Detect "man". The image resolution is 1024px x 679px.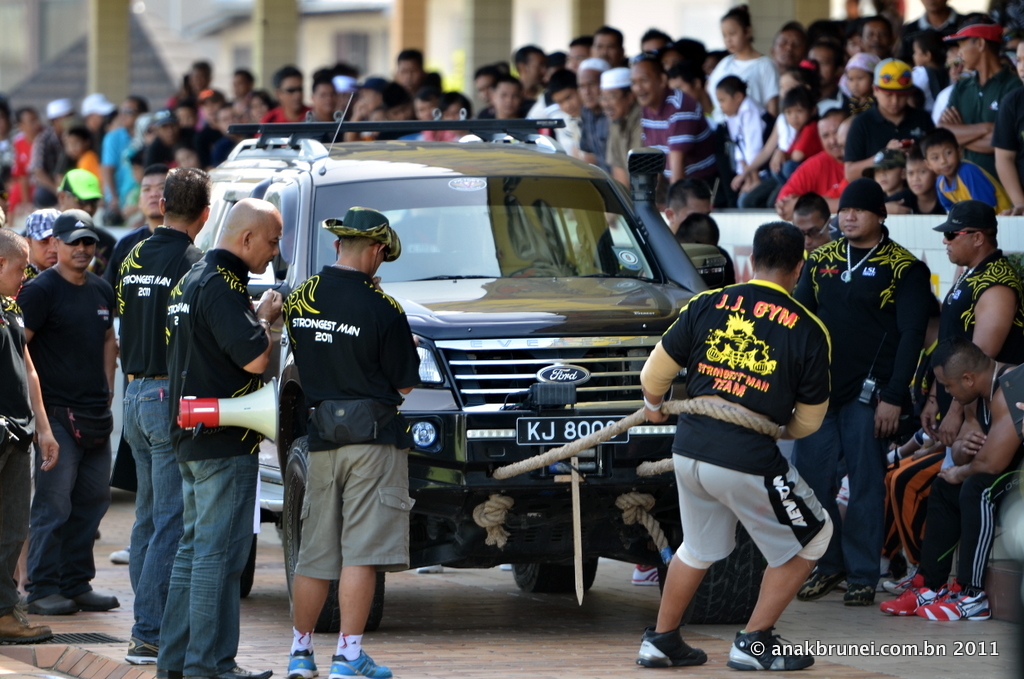
[147,106,180,160].
